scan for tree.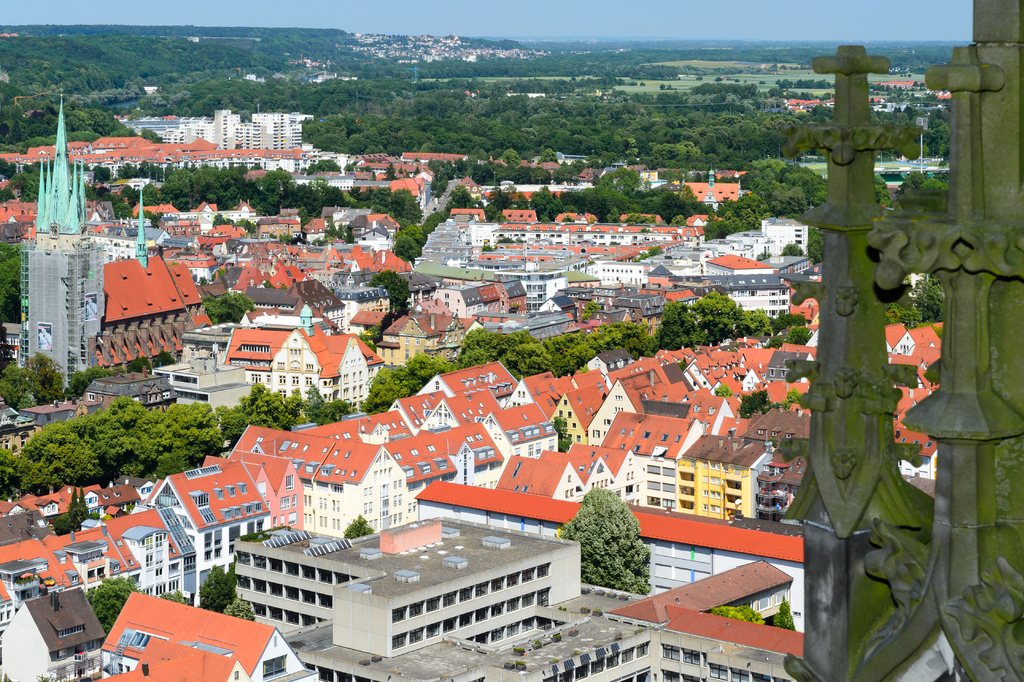
Scan result: <box>771,593,797,632</box>.
